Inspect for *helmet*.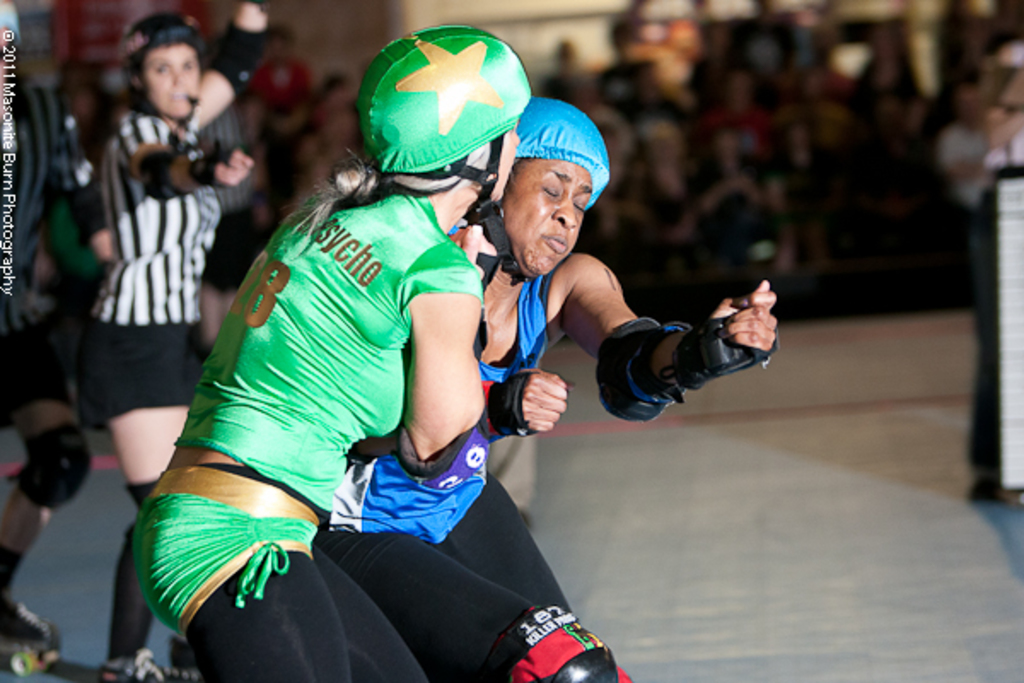
Inspection: select_region(514, 94, 611, 207).
